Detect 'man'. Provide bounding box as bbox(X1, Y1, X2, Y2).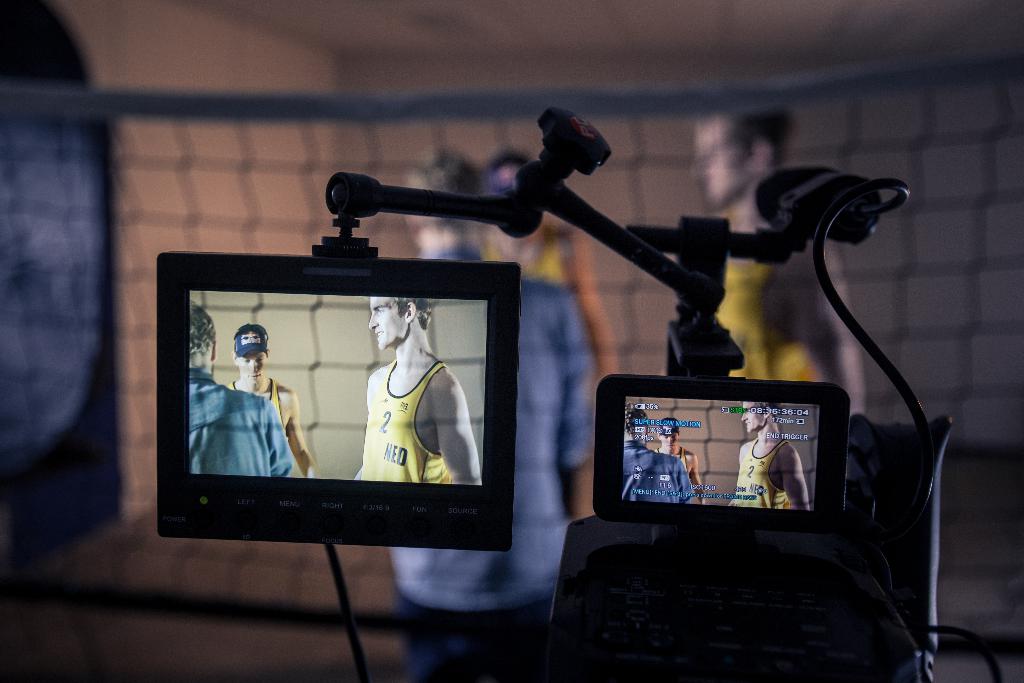
bbox(646, 420, 710, 502).
